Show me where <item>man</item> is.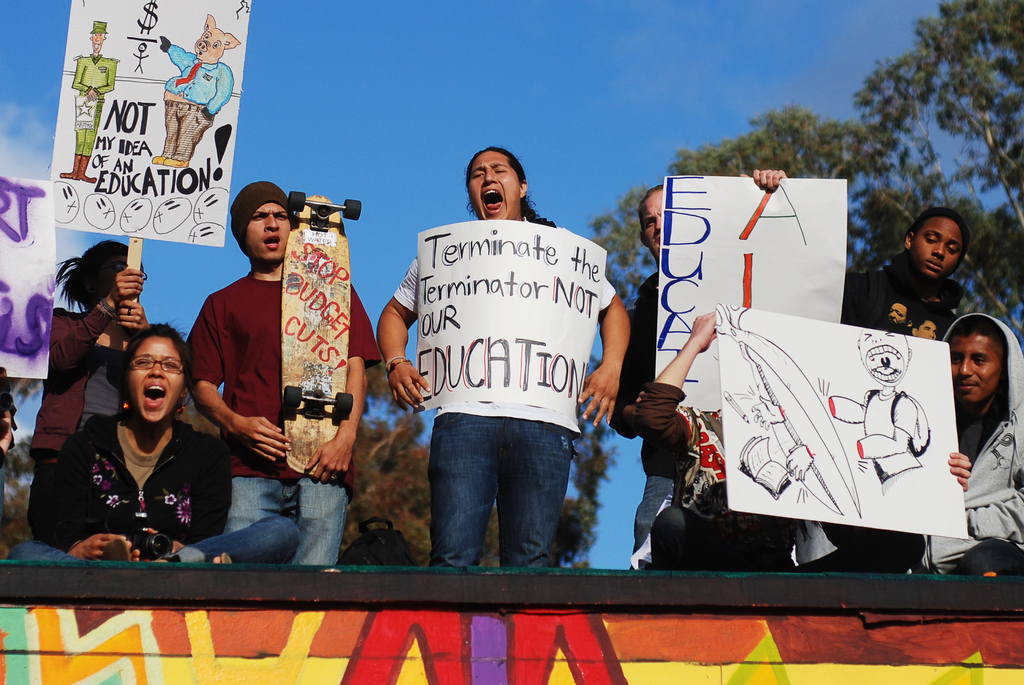
<item>man</item> is at pyautogui.locateOnScreen(908, 319, 940, 343).
